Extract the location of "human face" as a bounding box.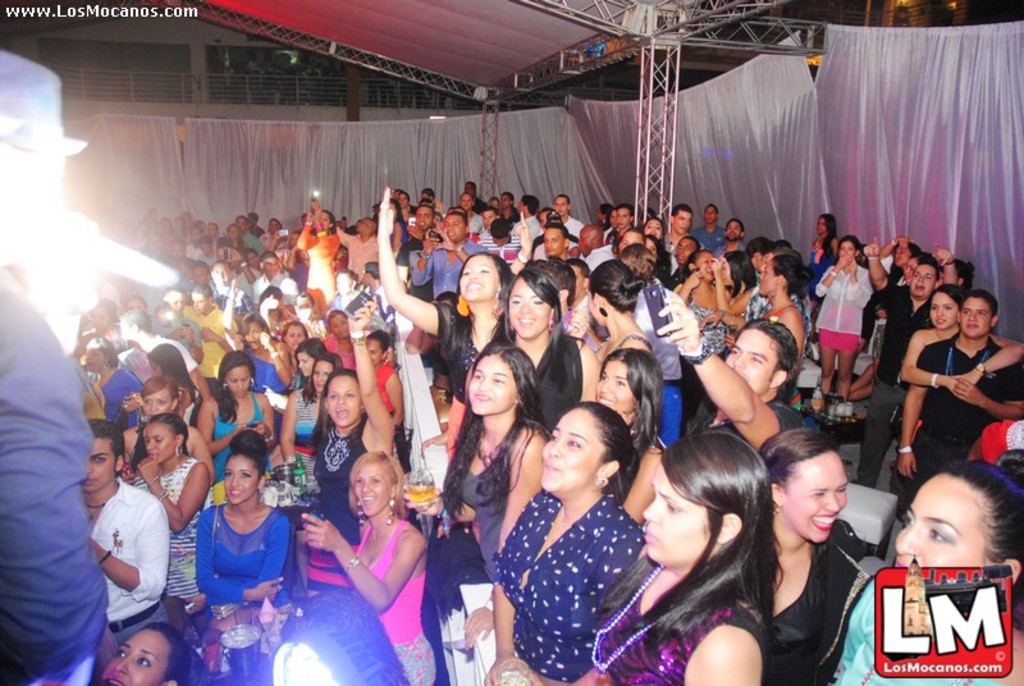
detection(220, 452, 260, 506).
